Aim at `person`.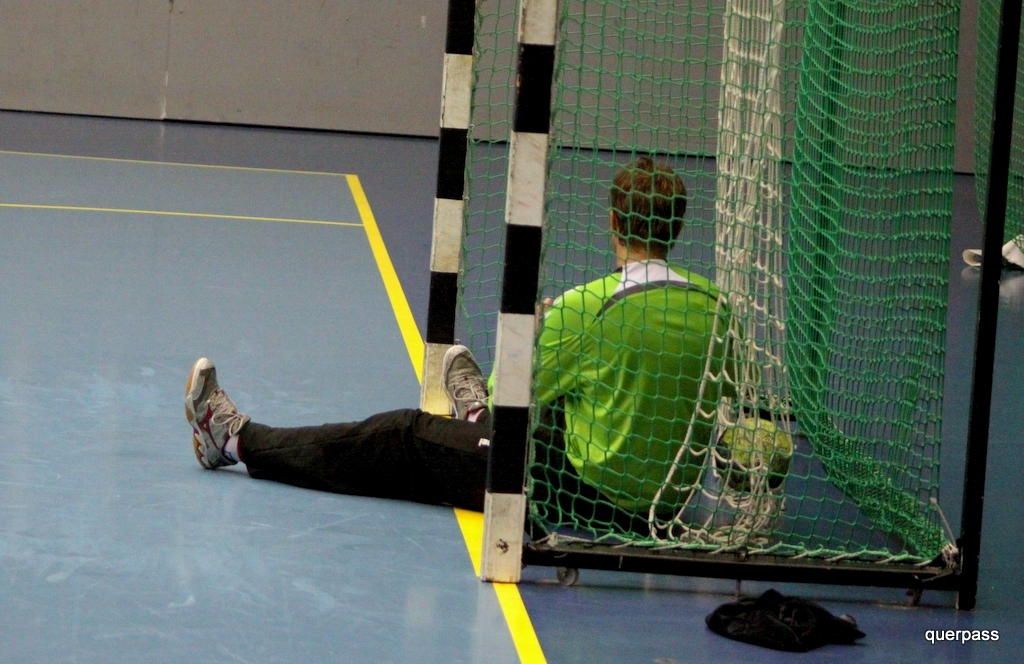
Aimed at BBox(185, 155, 753, 529).
